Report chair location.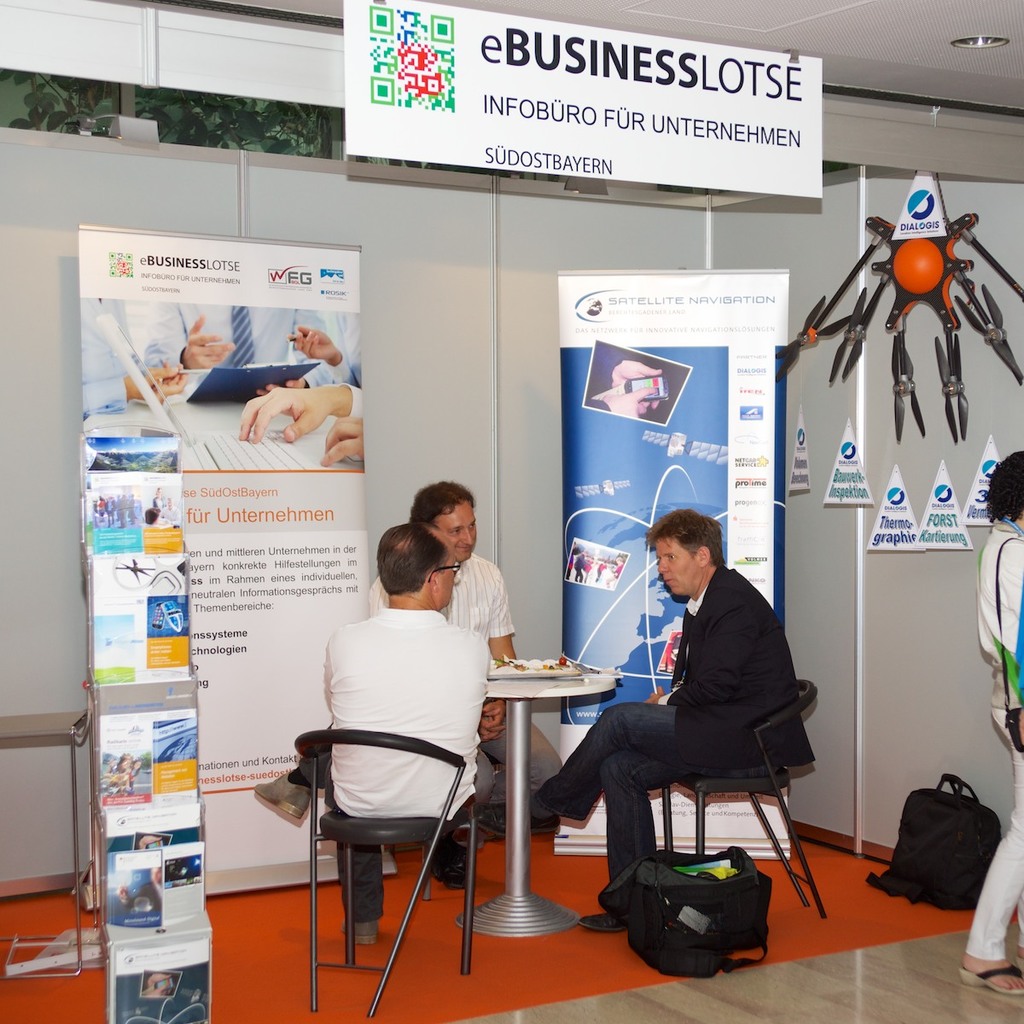
Report: 325:723:497:901.
